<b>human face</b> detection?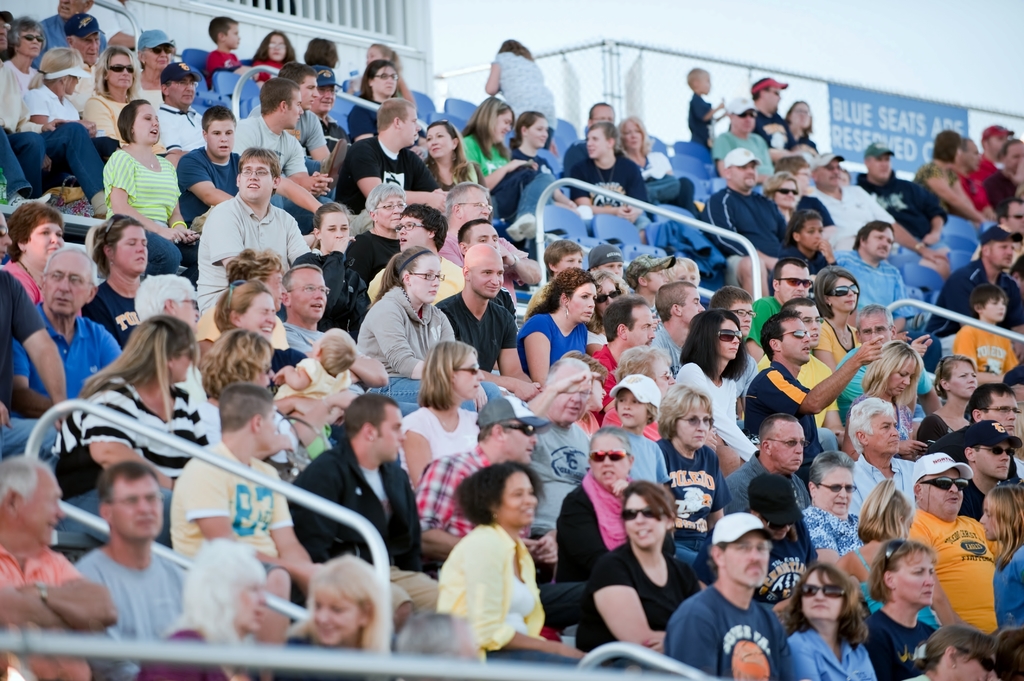
[left=922, top=466, right=961, bottom=525]
